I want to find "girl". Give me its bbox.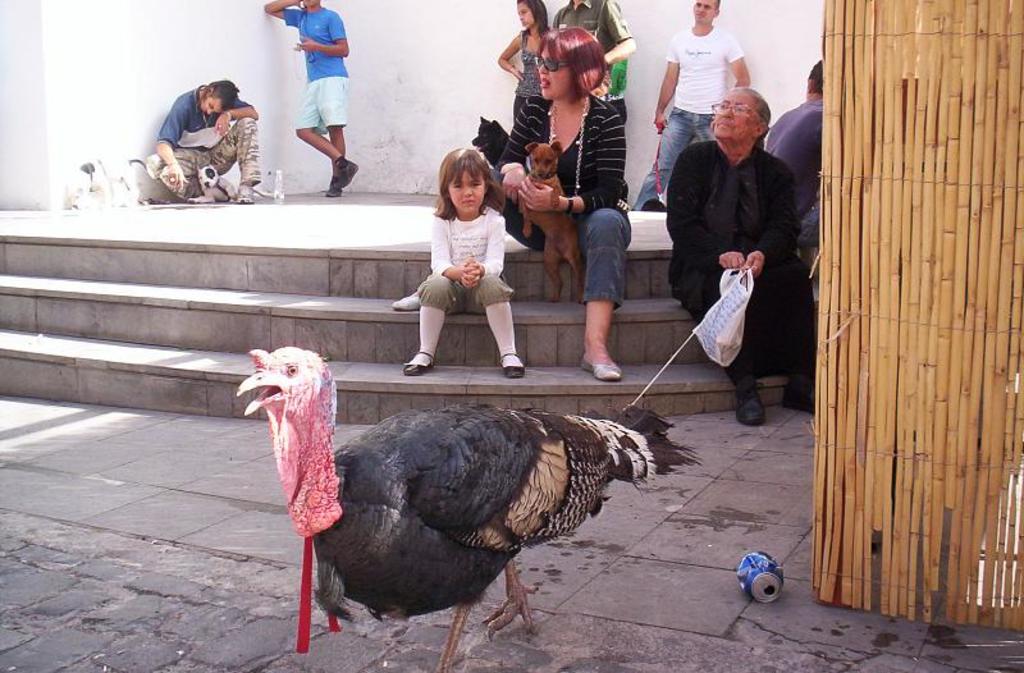
bbox(404, 147, 526, 375).
